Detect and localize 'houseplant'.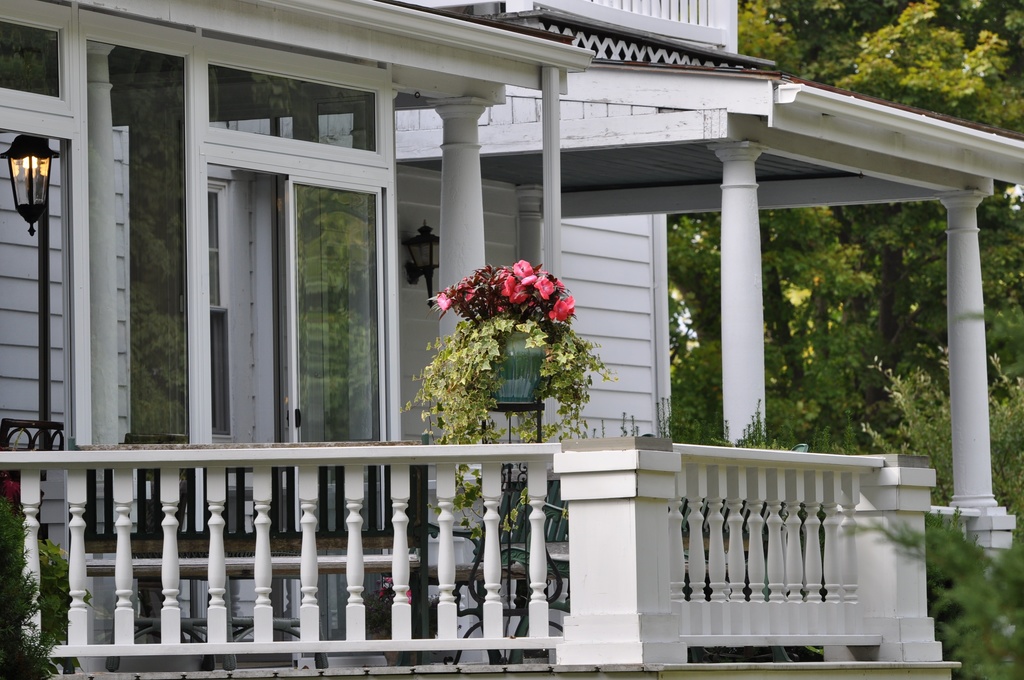
Localized at box(404, 252, 618, 549).
